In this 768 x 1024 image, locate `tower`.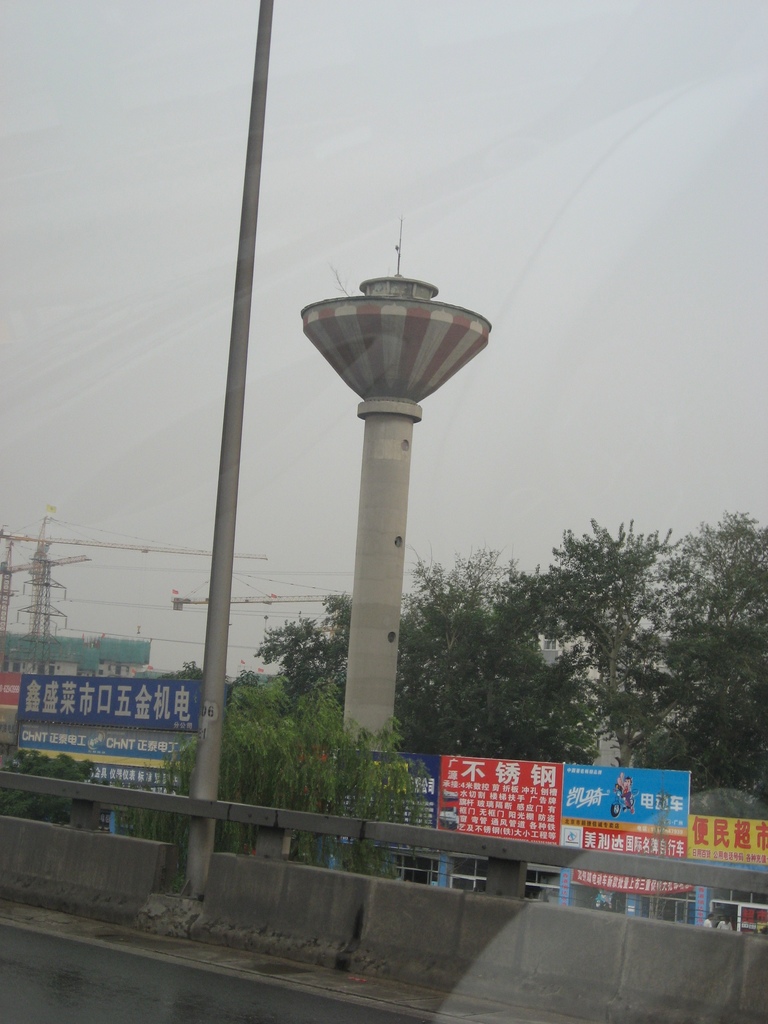
Bounding box: <bbox>298, 209, 488, 758</bbox>.
